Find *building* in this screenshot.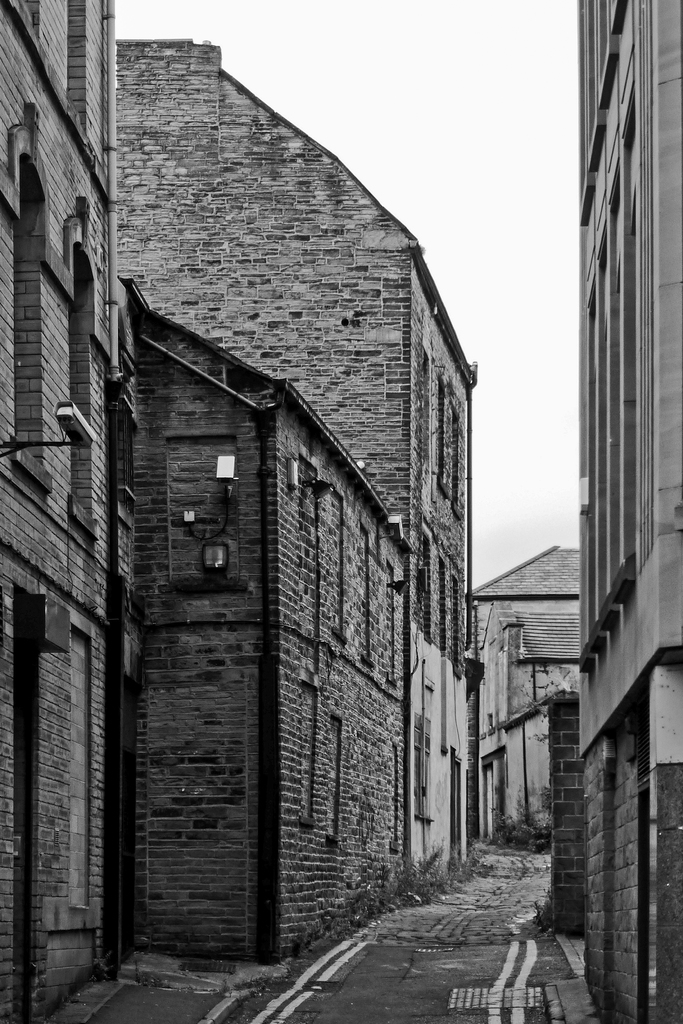
The bounding box for *building* is detection(573, 0, 682, 1023).
